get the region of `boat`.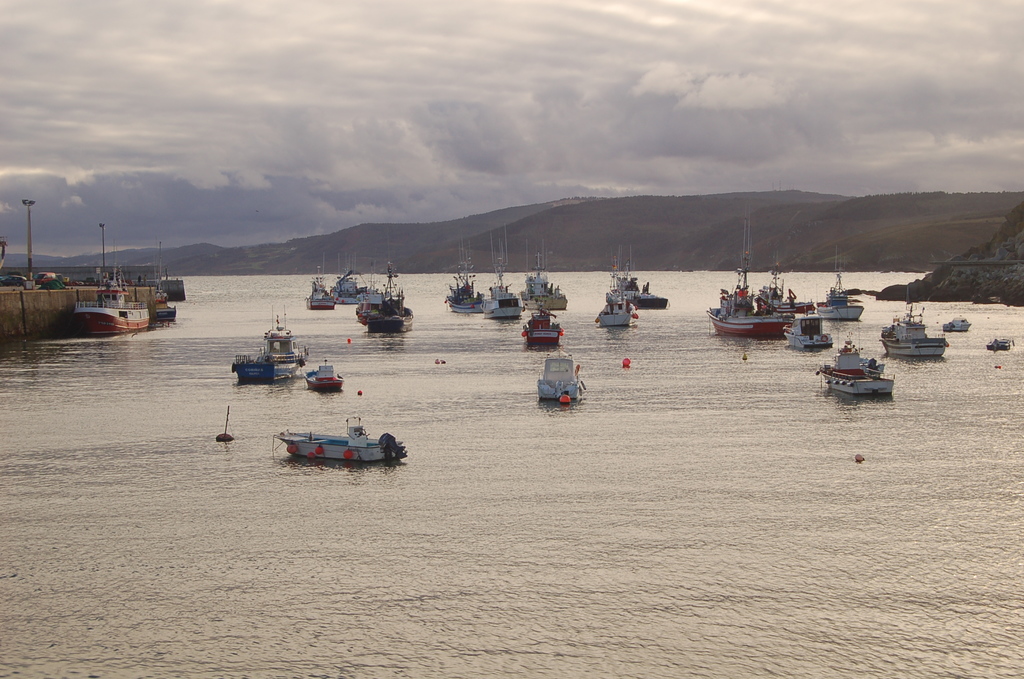
{"left": 521, "top": 299, "right": 563, "bottom": 352}.
